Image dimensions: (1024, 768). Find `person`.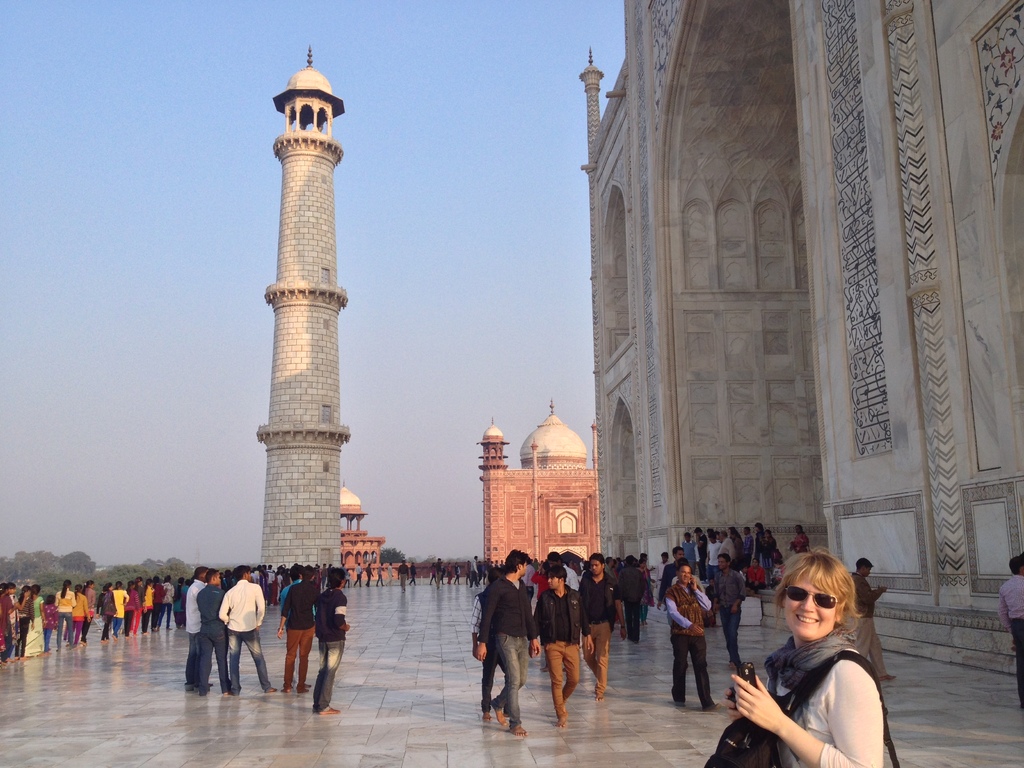
[x1=767, y1=531, x2=781, y2=575].
